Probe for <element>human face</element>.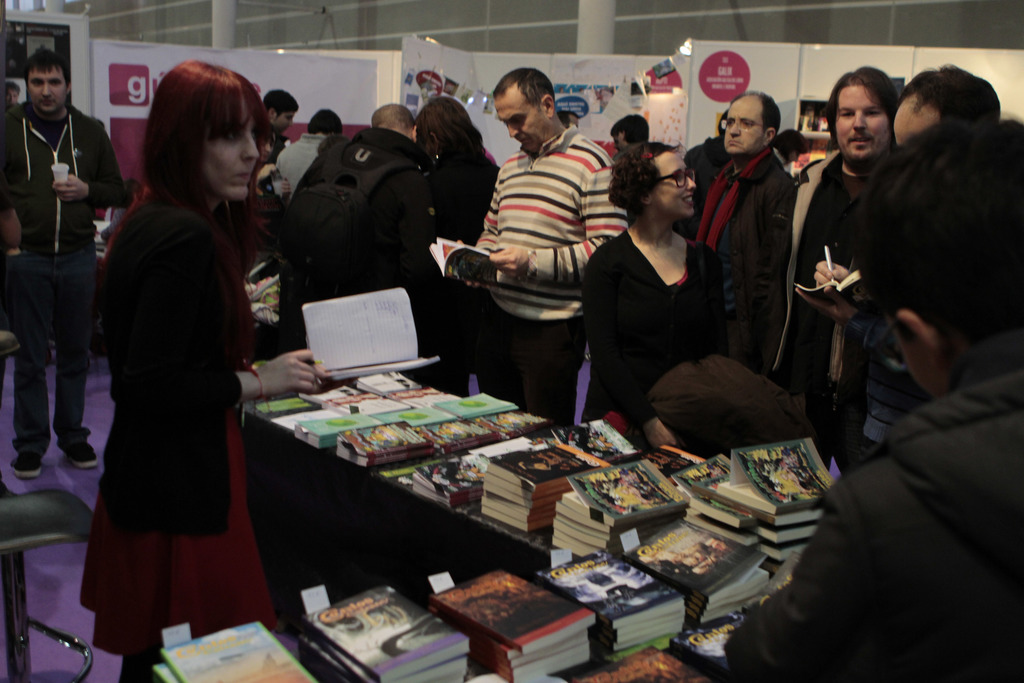
Probe result: 203 94 262 201.
